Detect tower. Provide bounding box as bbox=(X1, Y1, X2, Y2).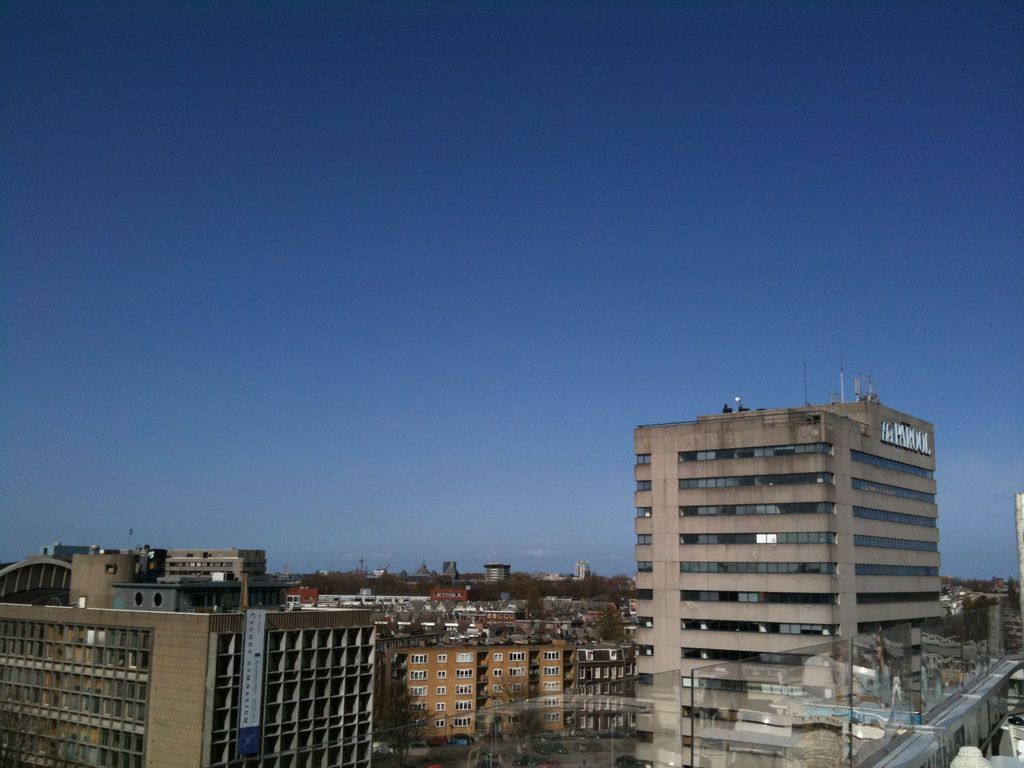
bbox=(636, 394, 945, 767).
